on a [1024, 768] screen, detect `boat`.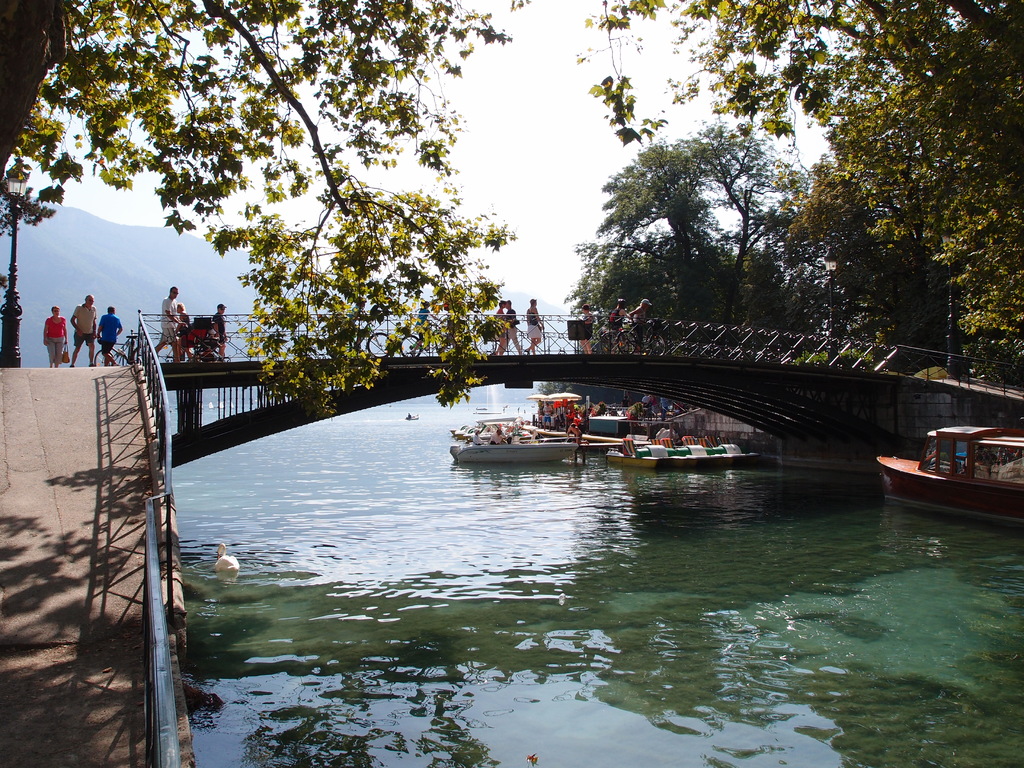
bbox=(397, 410, 422, 422).
